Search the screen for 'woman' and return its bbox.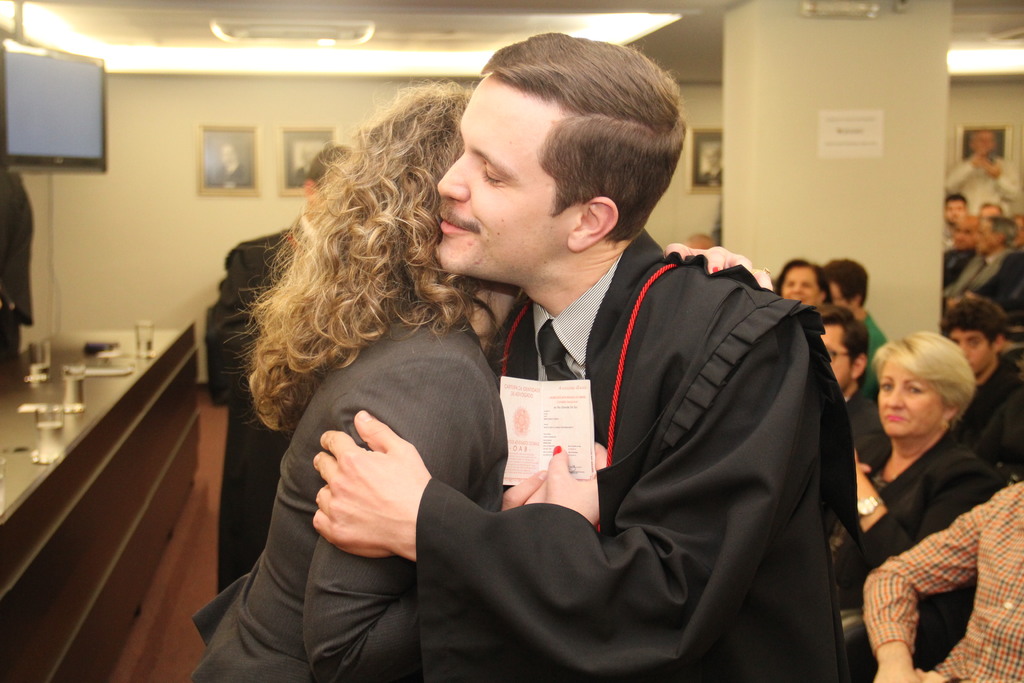
Found: bbox(836, 299, 1012, 682).
